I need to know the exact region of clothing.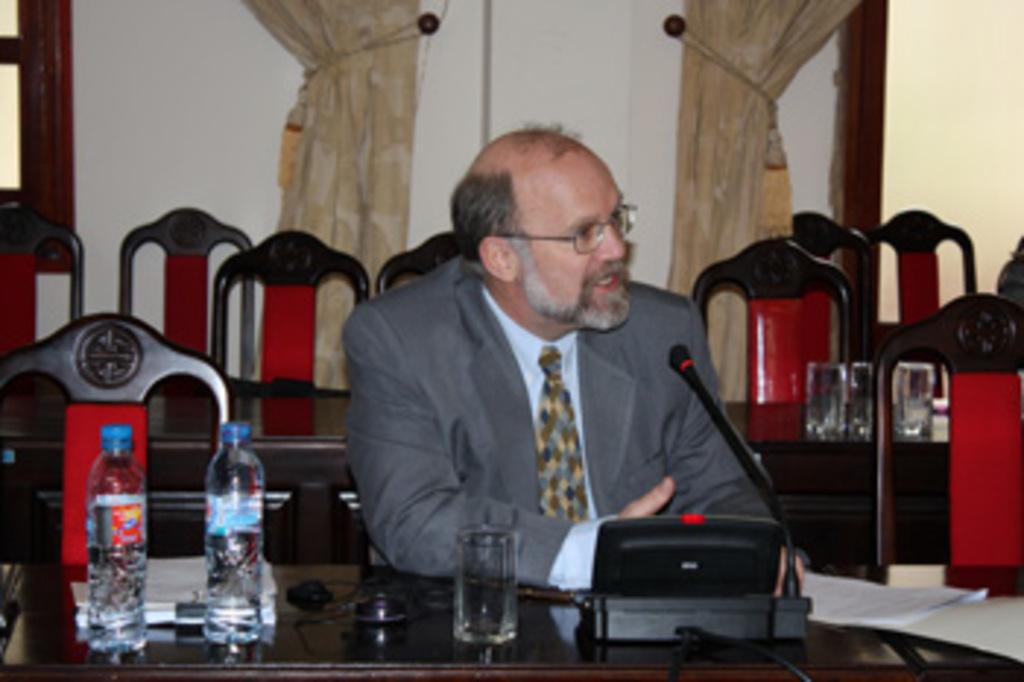
Region: <region>336, 231, 775, 626</region>.
